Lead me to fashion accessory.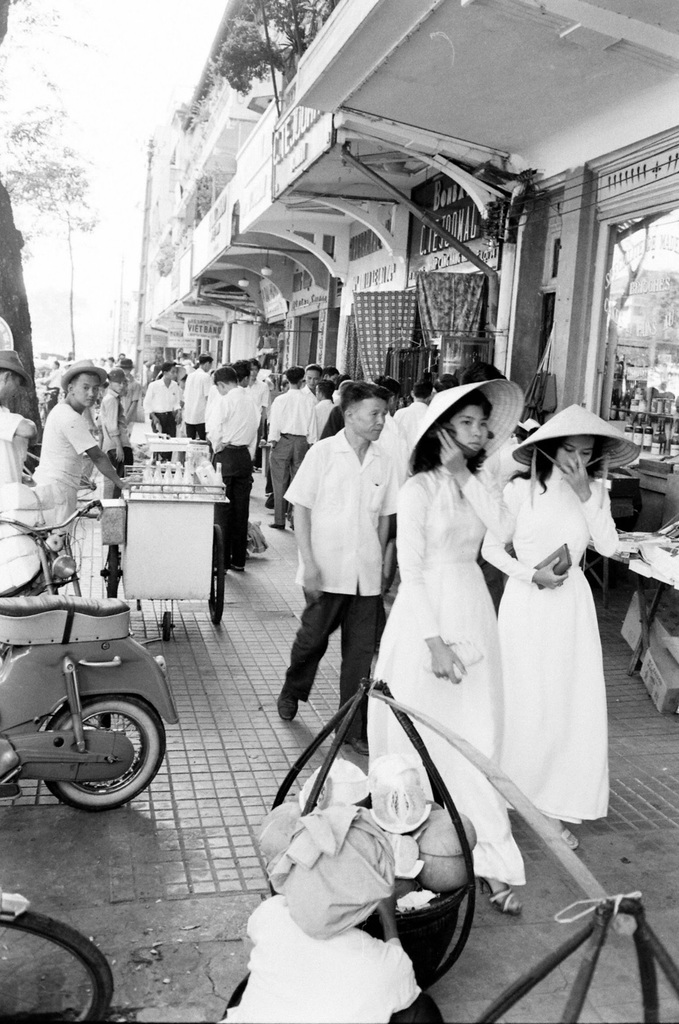
Lead to region(443, 675, 449, 680).
